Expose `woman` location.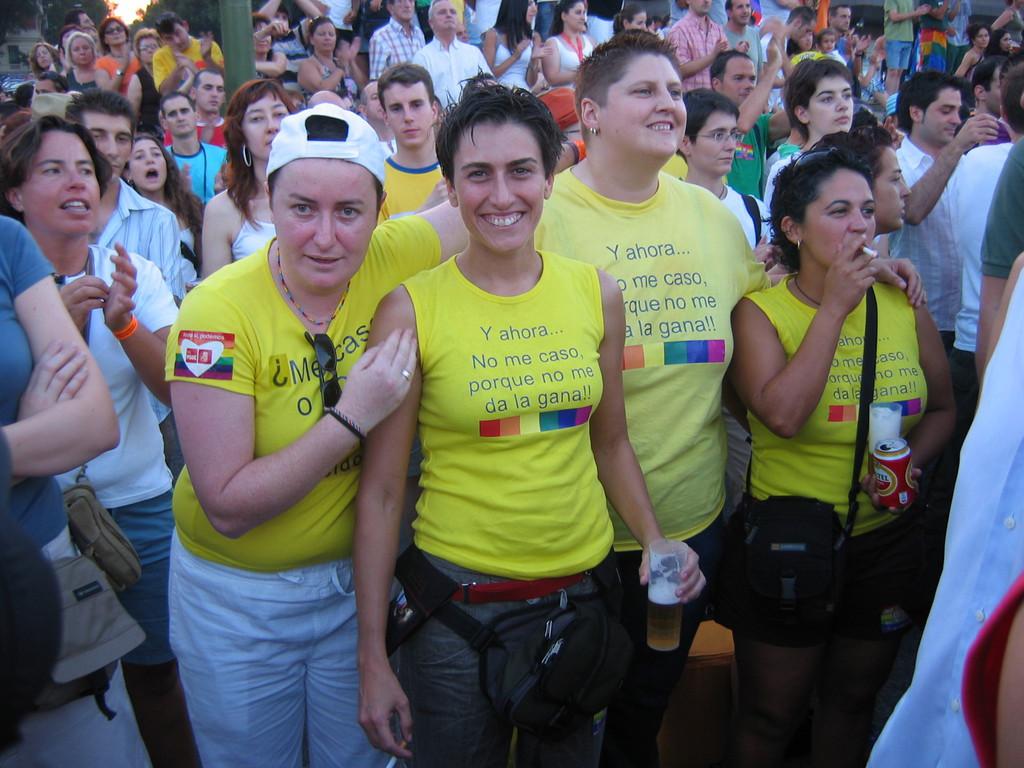
Exposed at crop(480, 0, 543, 96).
